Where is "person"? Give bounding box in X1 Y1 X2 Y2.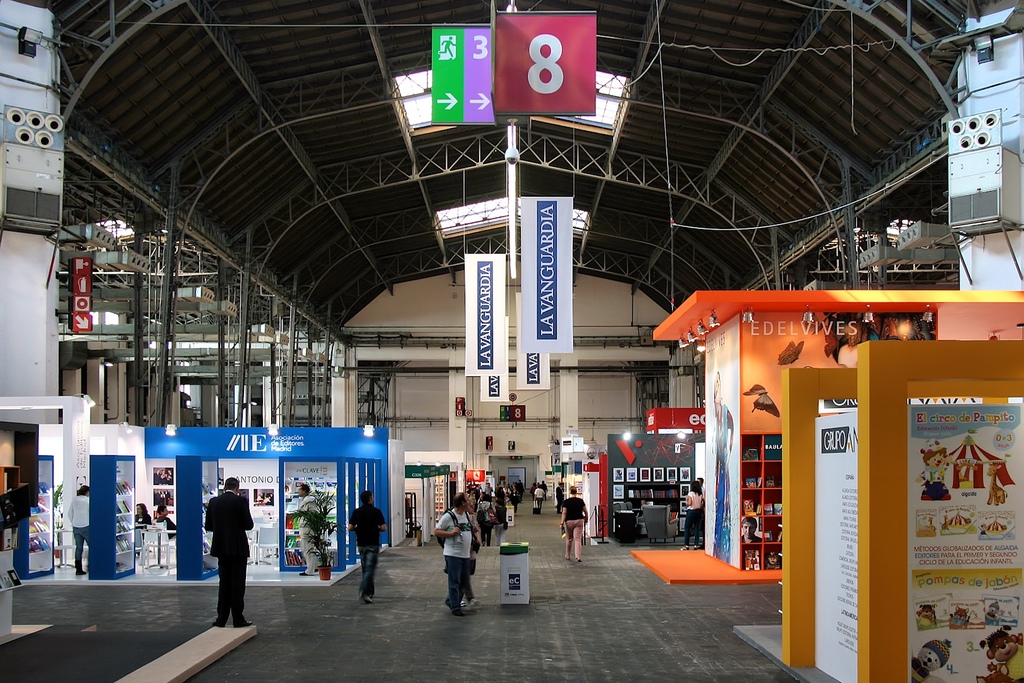
741 516 761 543.
